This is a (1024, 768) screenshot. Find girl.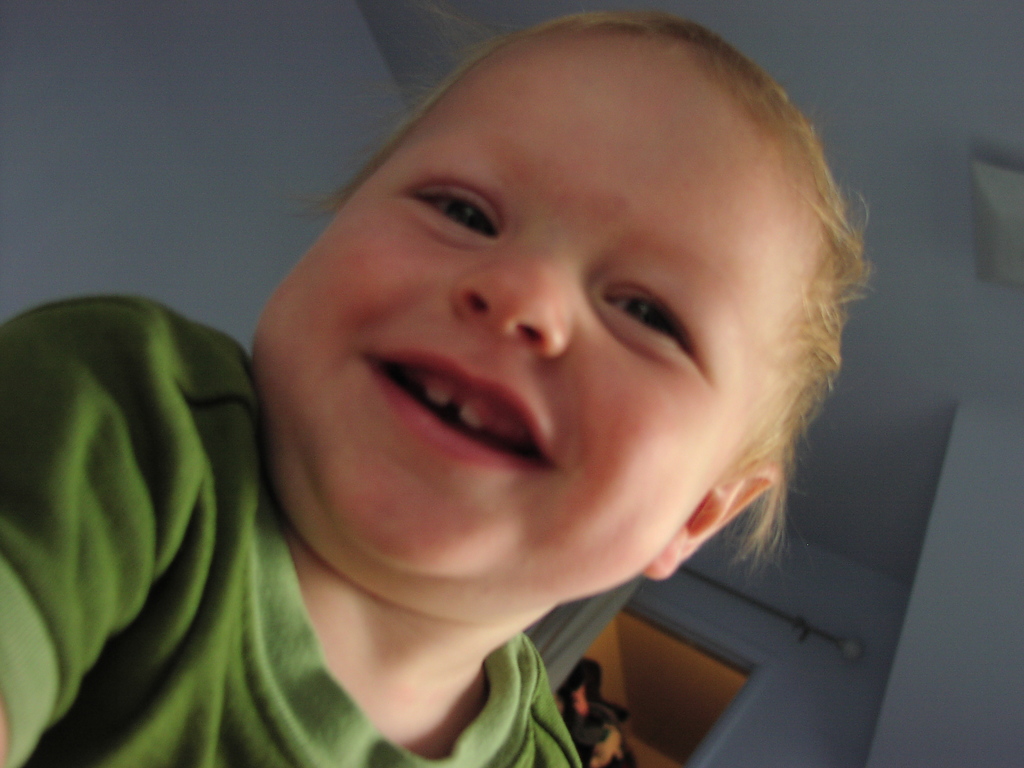
Bounding box: bbox=(0, 8, 875, 767).
